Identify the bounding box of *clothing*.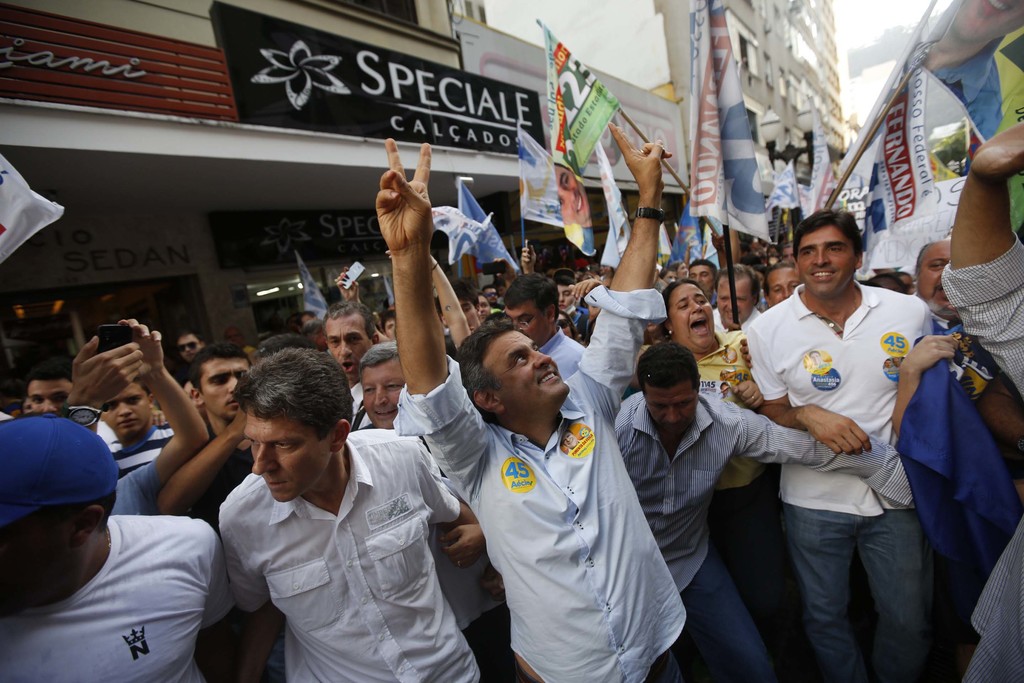
[x1=101, y1=428, x2=184, y2=470].
